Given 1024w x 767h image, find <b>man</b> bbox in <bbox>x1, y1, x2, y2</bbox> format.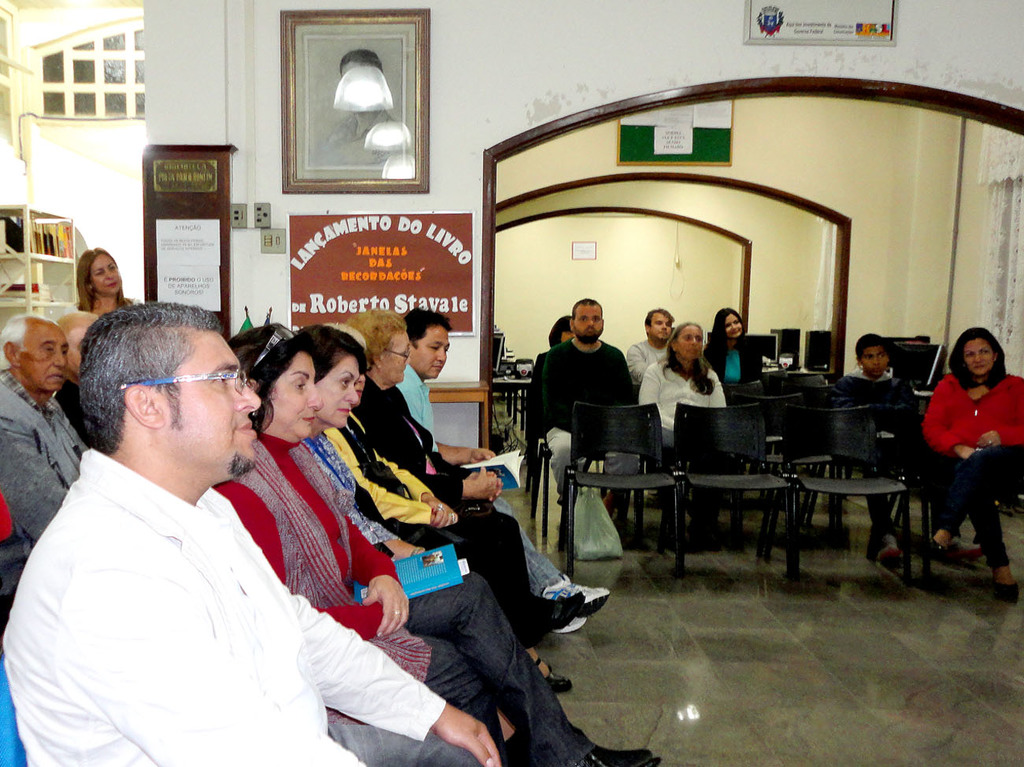
<bbox>403, 306, 610, 631</bbox>.
